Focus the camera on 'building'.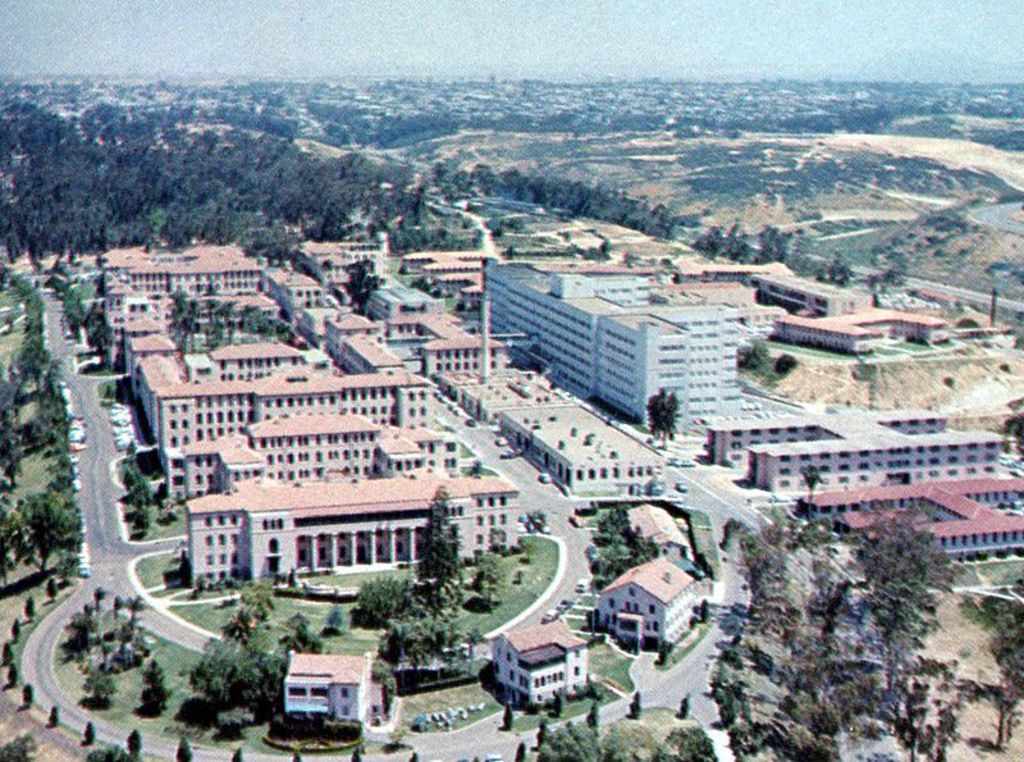
Focus region: <region>480, 259, 737, 430</region>.
